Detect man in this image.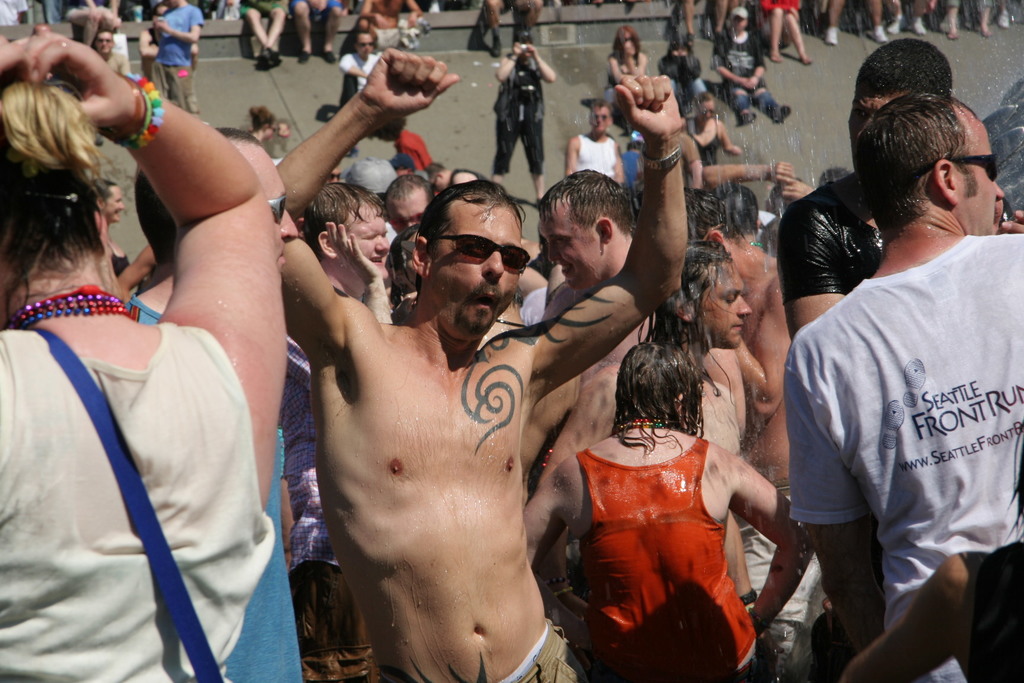
Detection: bbox=[776, 39, 954, 349].
